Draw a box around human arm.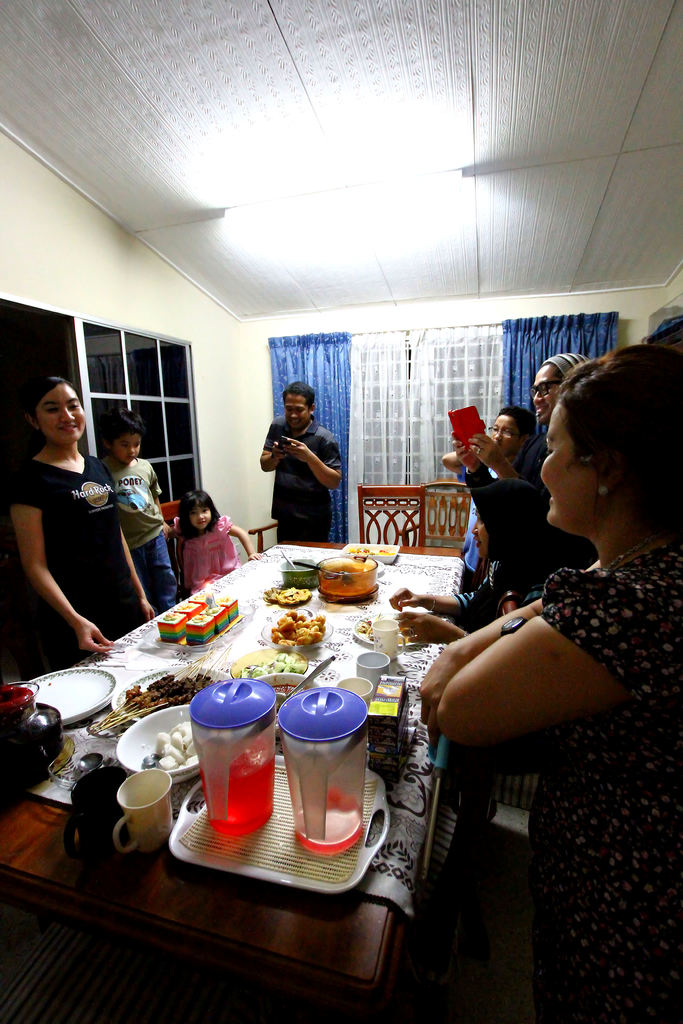
[x1=442, y1=445, x2=465, y2=480].
